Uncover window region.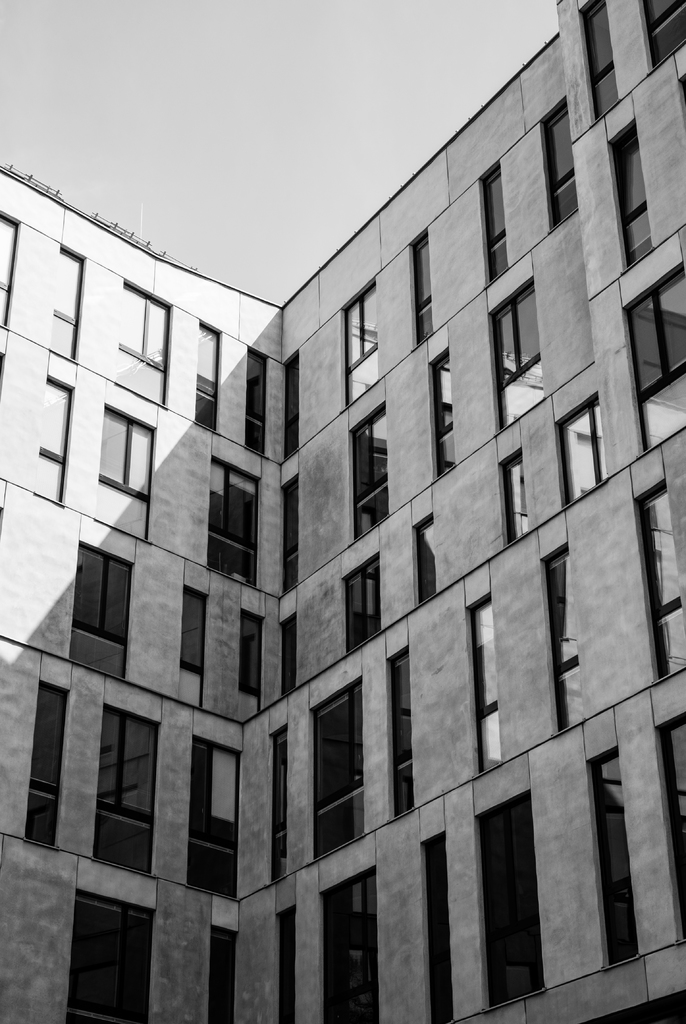
Uncovered: 409, 230, 435, 347.
